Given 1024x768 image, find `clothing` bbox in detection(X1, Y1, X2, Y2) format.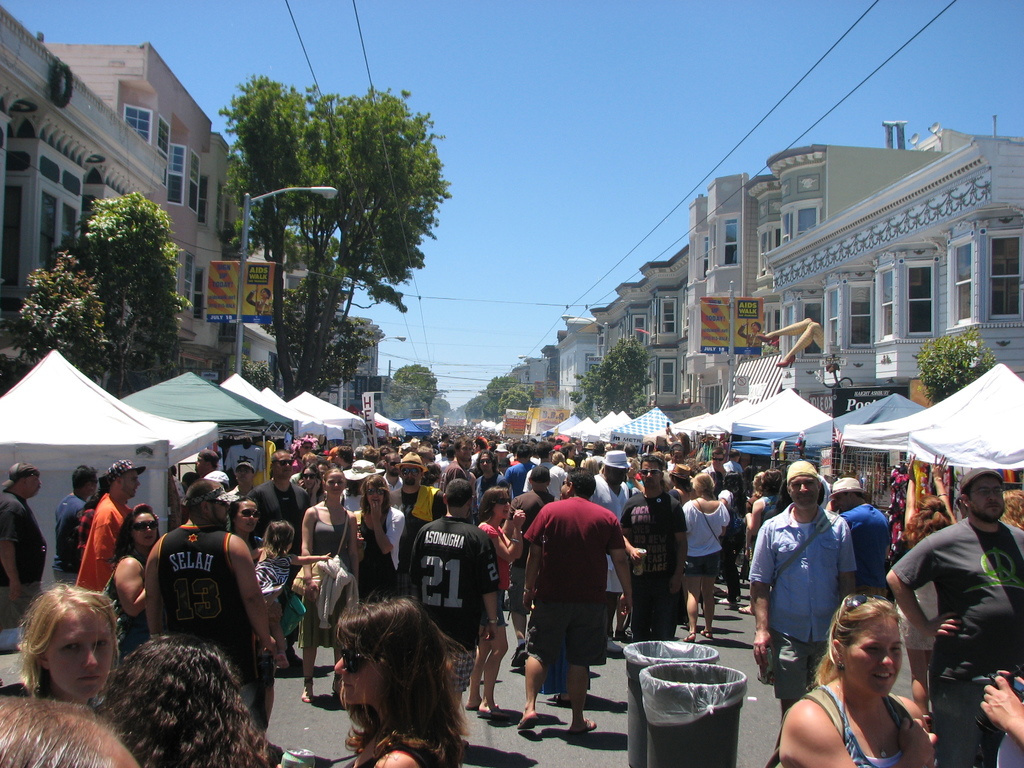
detection(509, 488, 556, 552).
